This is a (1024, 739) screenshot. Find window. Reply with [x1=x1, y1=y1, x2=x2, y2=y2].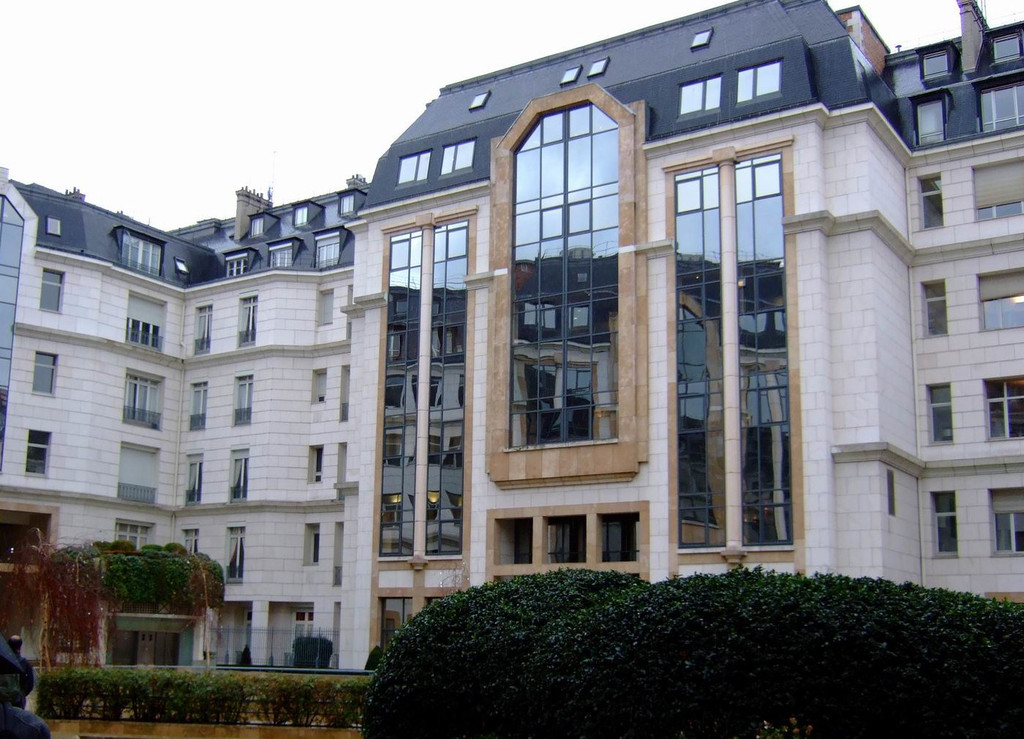
[x1=935, y1=494, x2=964, y2=556].
